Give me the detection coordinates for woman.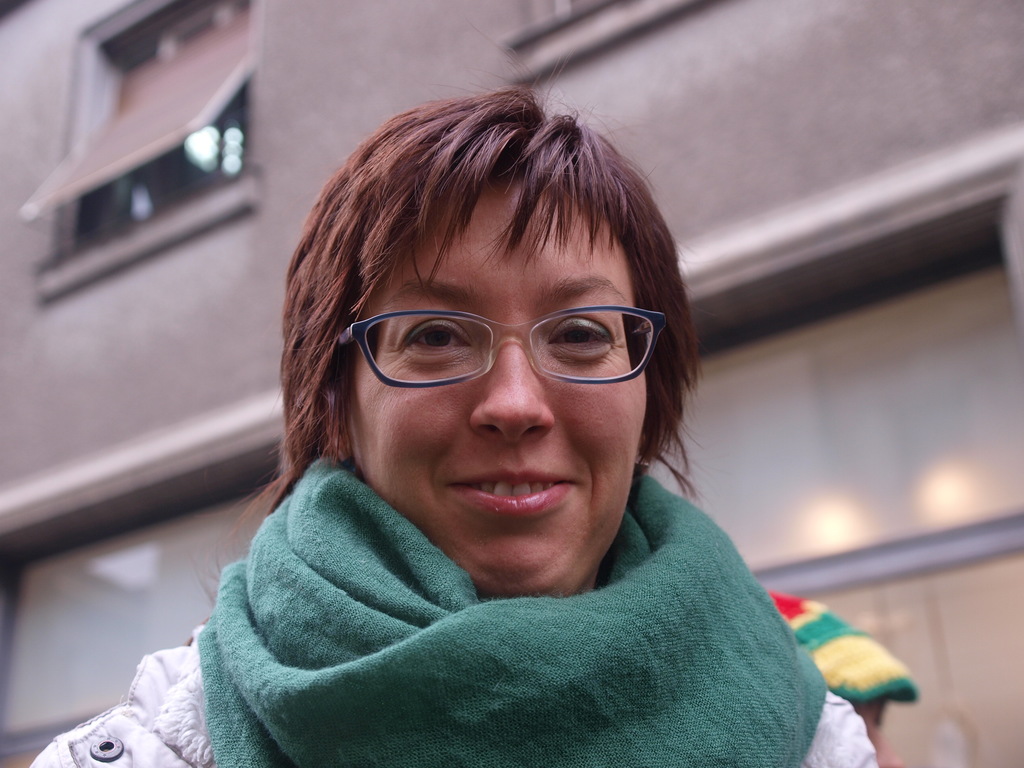
[x1=114, y1=84, x2=840, y2=755].
